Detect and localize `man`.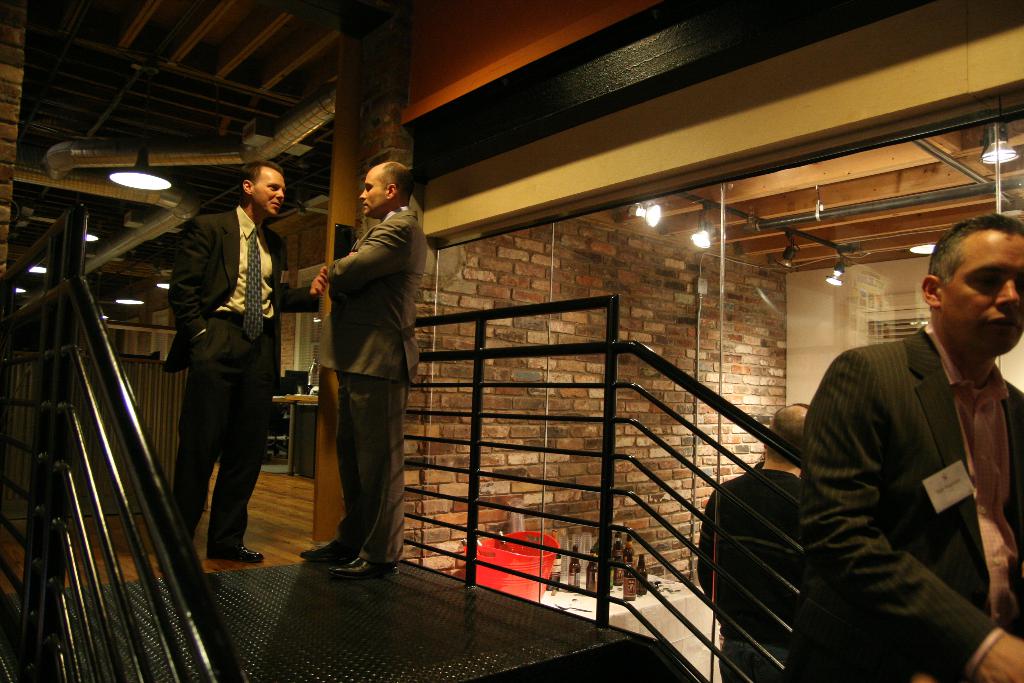
Localized at <bbox>805, 209, 1023, 666</bbox>.
